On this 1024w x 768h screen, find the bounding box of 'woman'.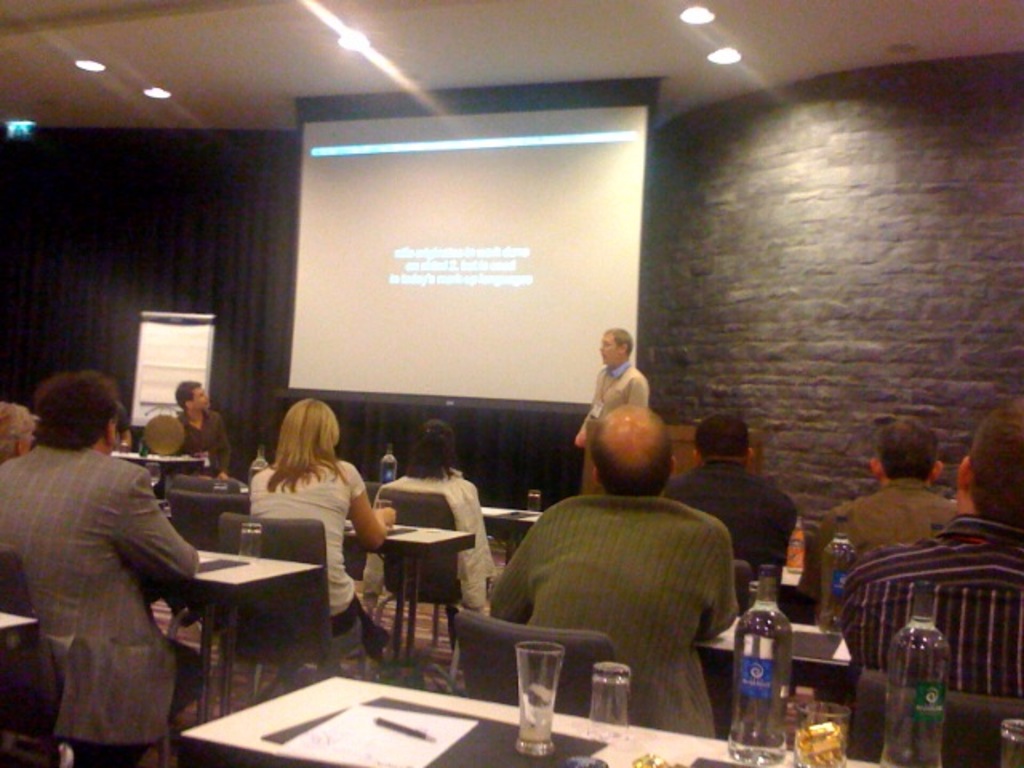
Bounding box: [left=250, top=406, right=387, bottom=640].
